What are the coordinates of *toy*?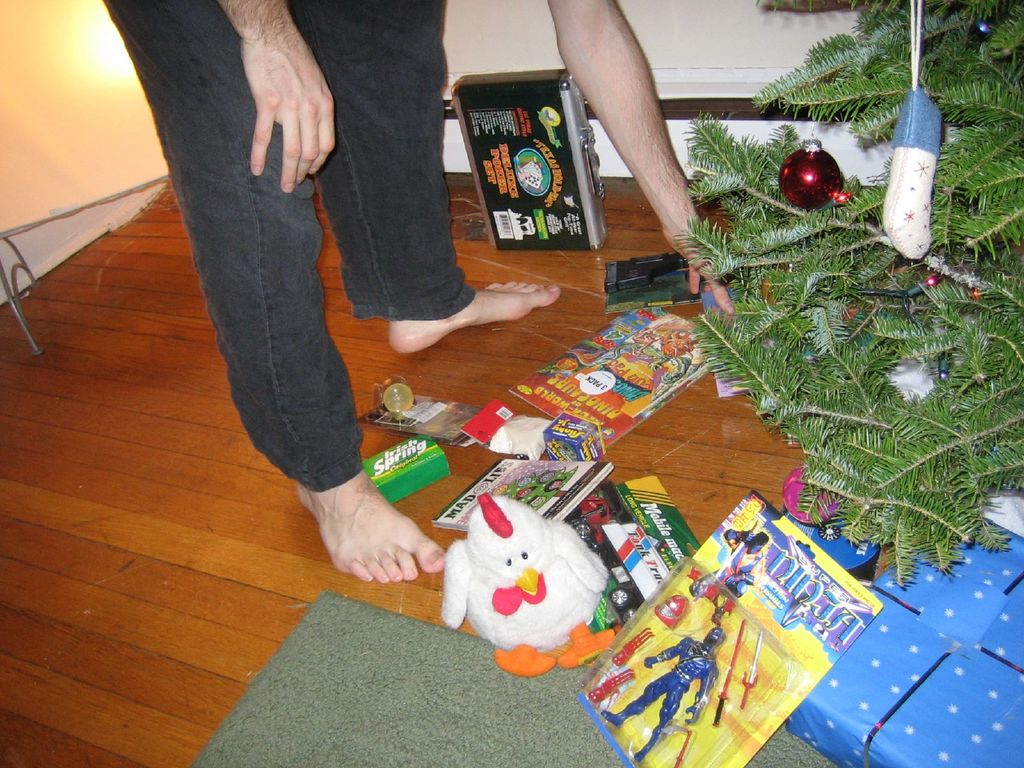
713,618,746,729.
